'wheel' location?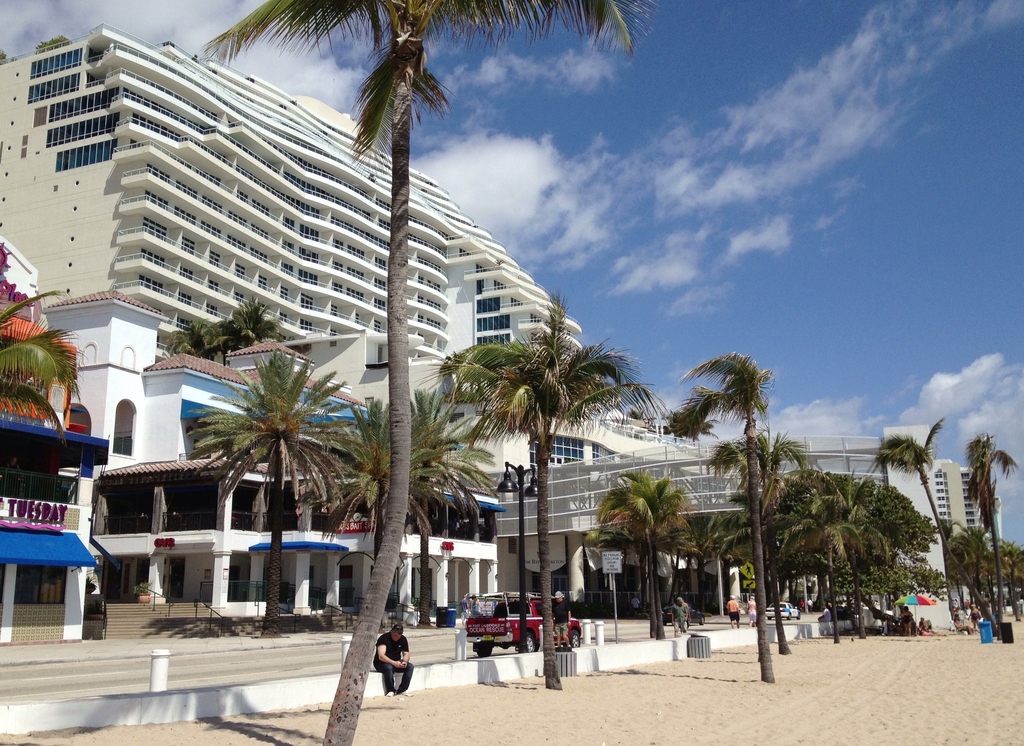
rect(797, 610, 804, 618)
